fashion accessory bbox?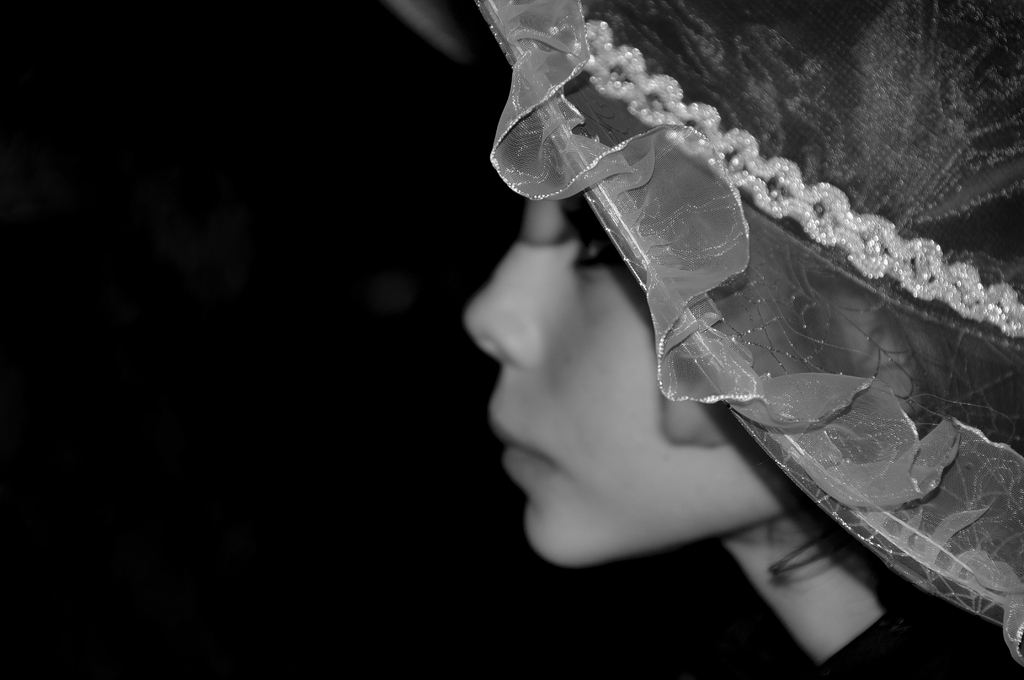
[390, 0, 1023, 668]
